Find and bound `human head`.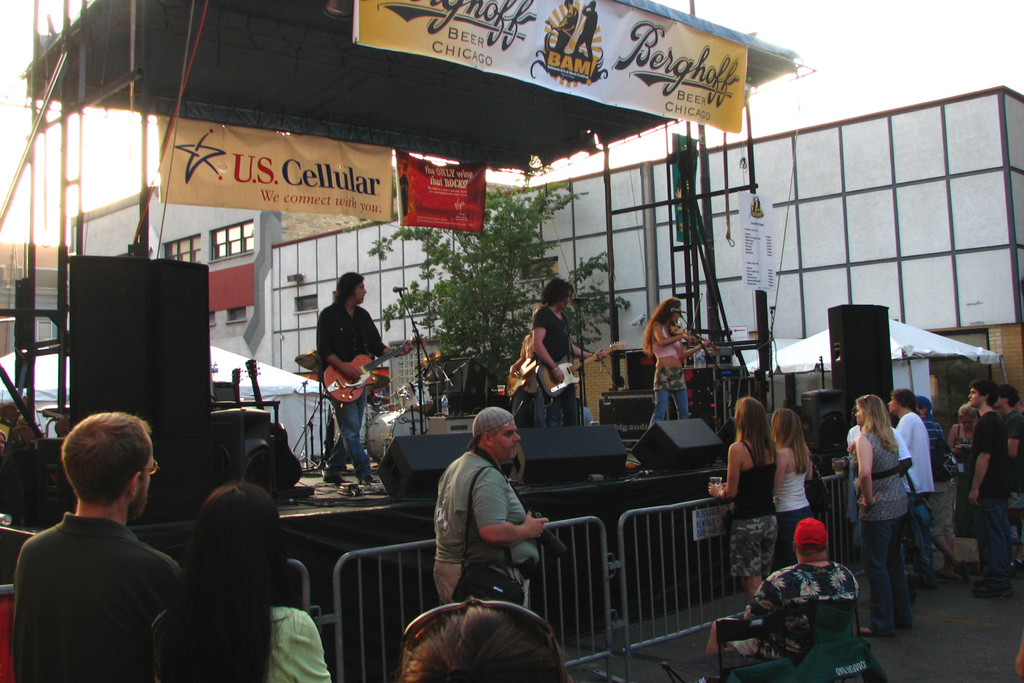
Bound: box=[183, 475, 287, 610].
